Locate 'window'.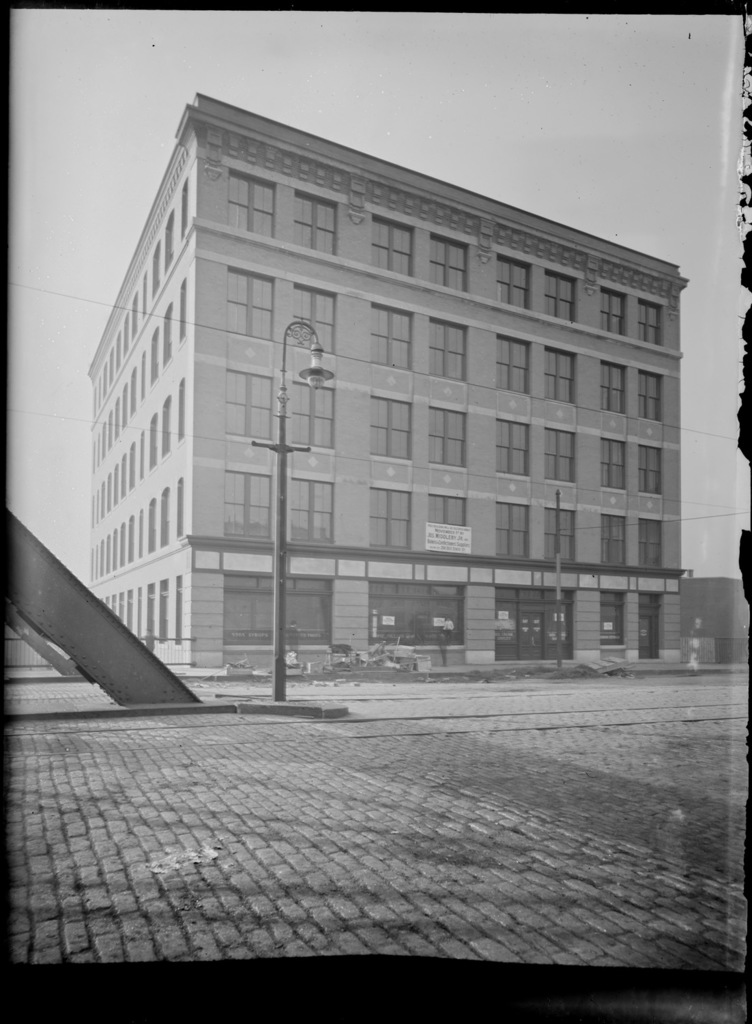
Bounding box: box=[594, 421, 624, 502].
